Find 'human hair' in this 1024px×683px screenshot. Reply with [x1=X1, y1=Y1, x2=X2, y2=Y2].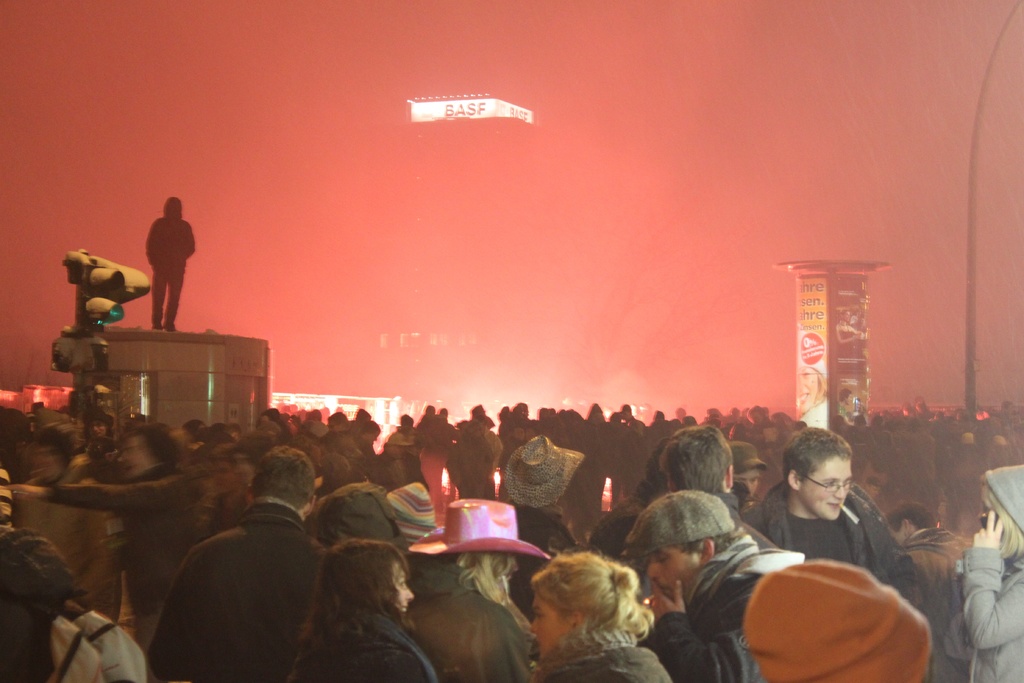
[x1=984, y1=488, x2=1023, y2=559].
